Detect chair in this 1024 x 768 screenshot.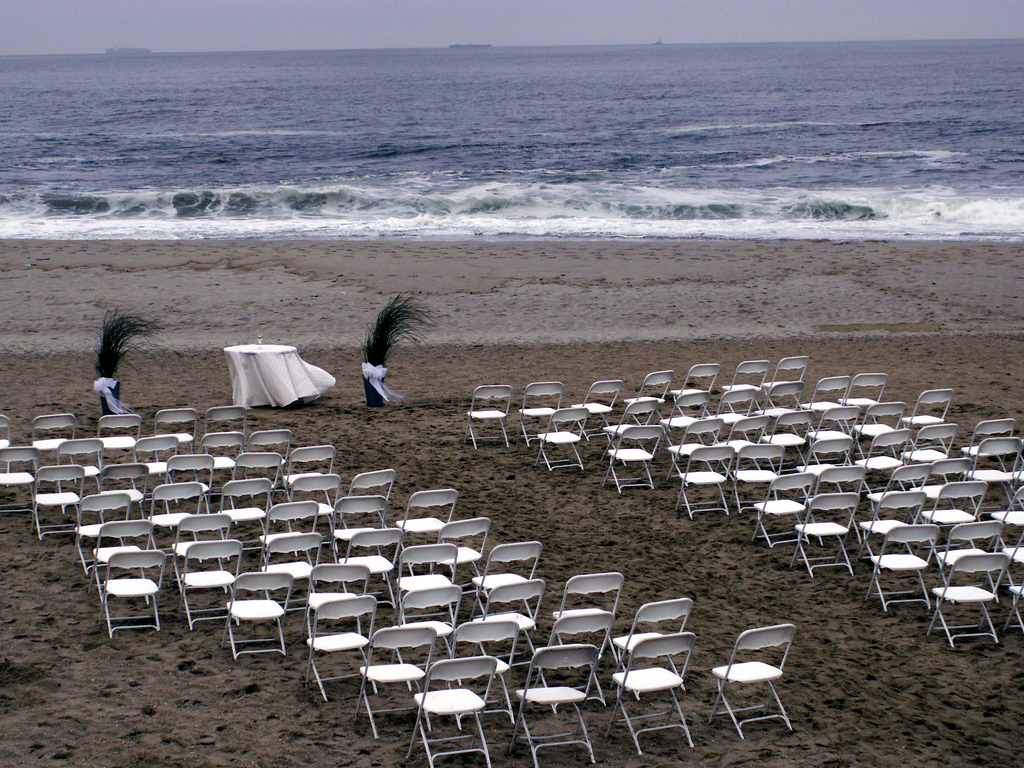
Detection: bbox=(535, 406, 589, 468).
